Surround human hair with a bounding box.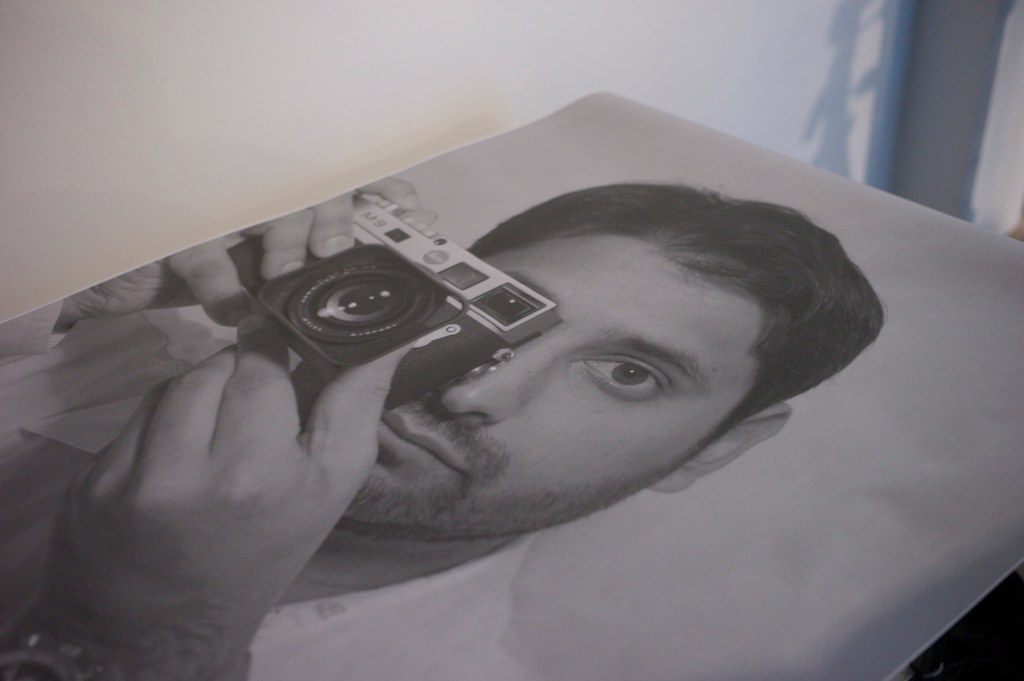
(x1=467, y1=185, x2=890, y2=450).
